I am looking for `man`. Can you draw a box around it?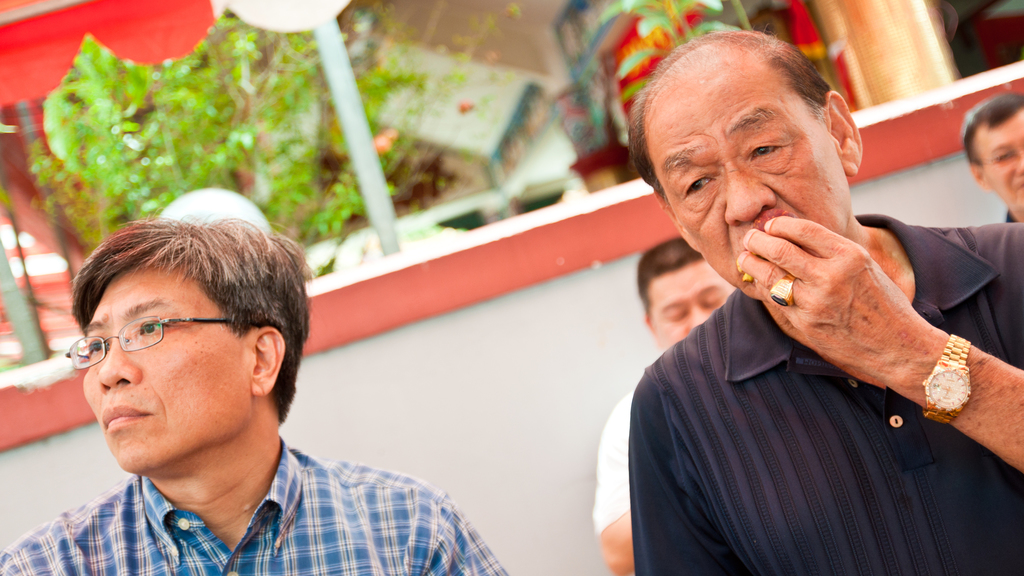
Sure, the bounding box is Rect(572, 35, 1023, 570).
